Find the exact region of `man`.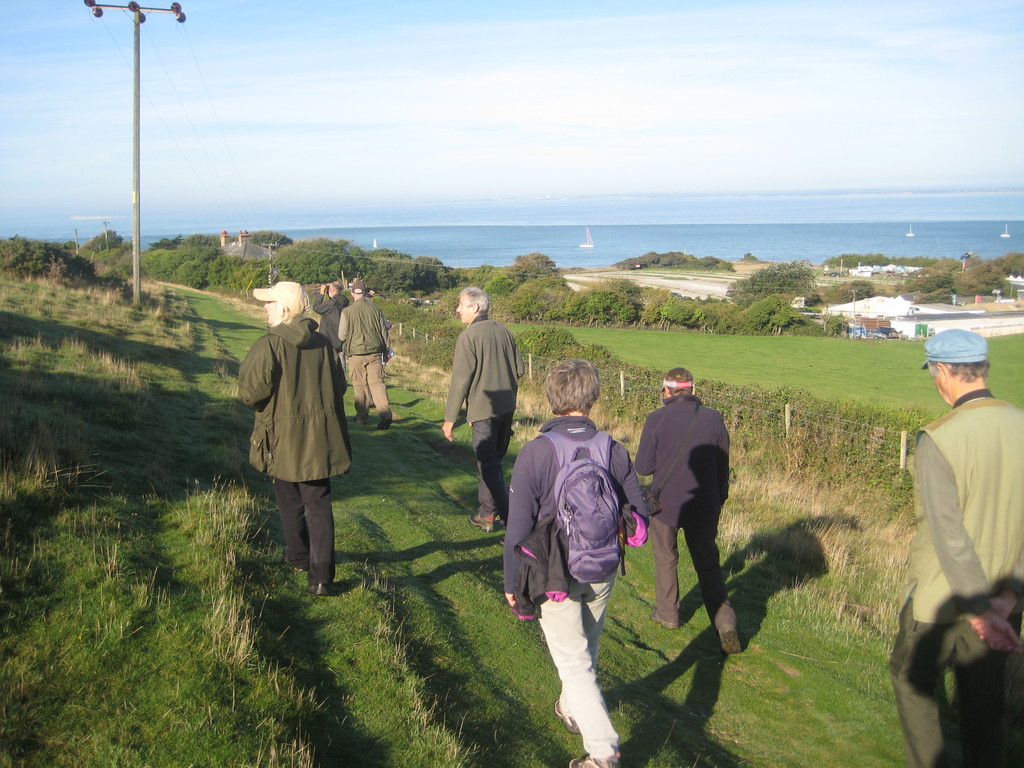
Exact region: 308:276:353:390.
